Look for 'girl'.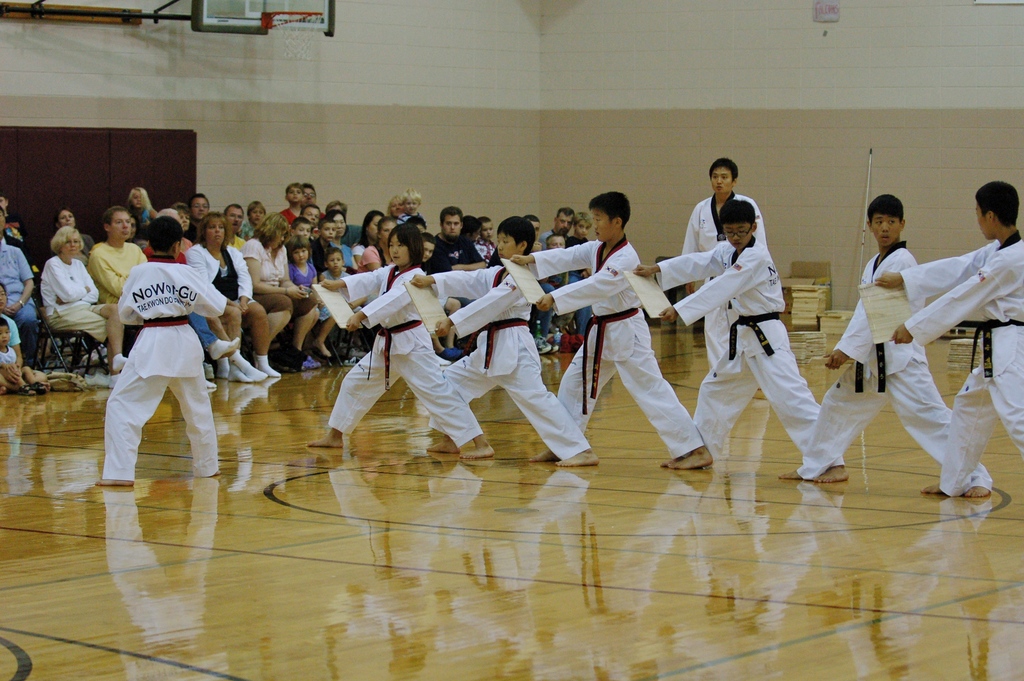
Found: bbox(241, 199, 275, 240).
